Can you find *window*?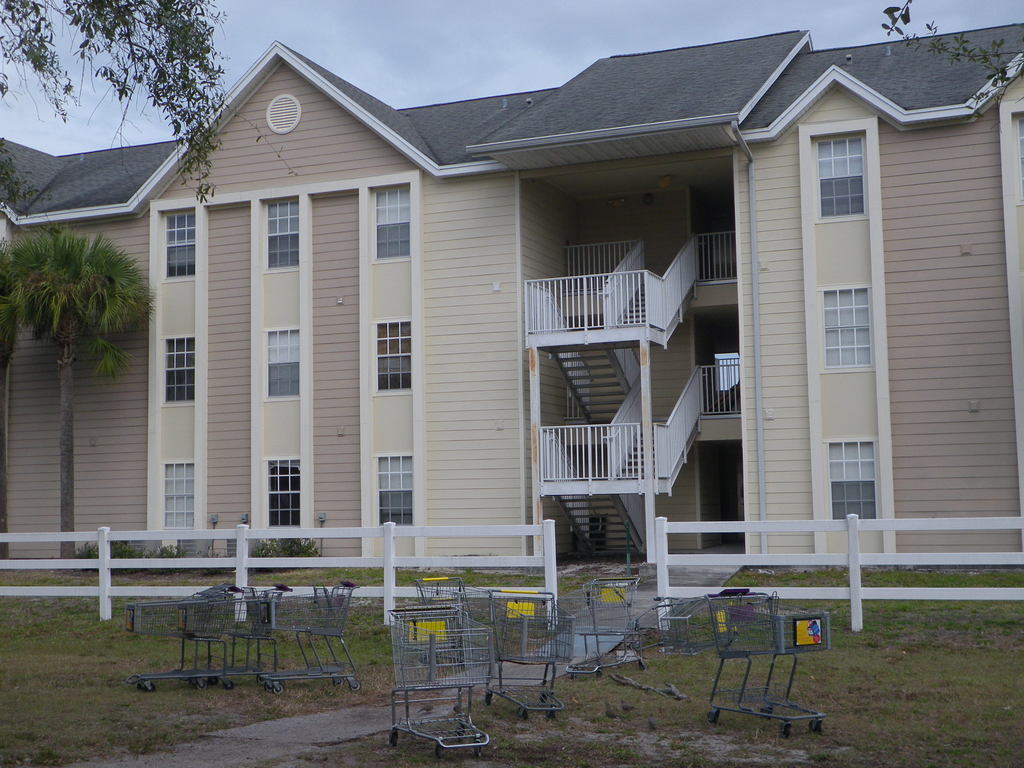
Yes, bounding box: l=373, t=452, r=413, b=527.
